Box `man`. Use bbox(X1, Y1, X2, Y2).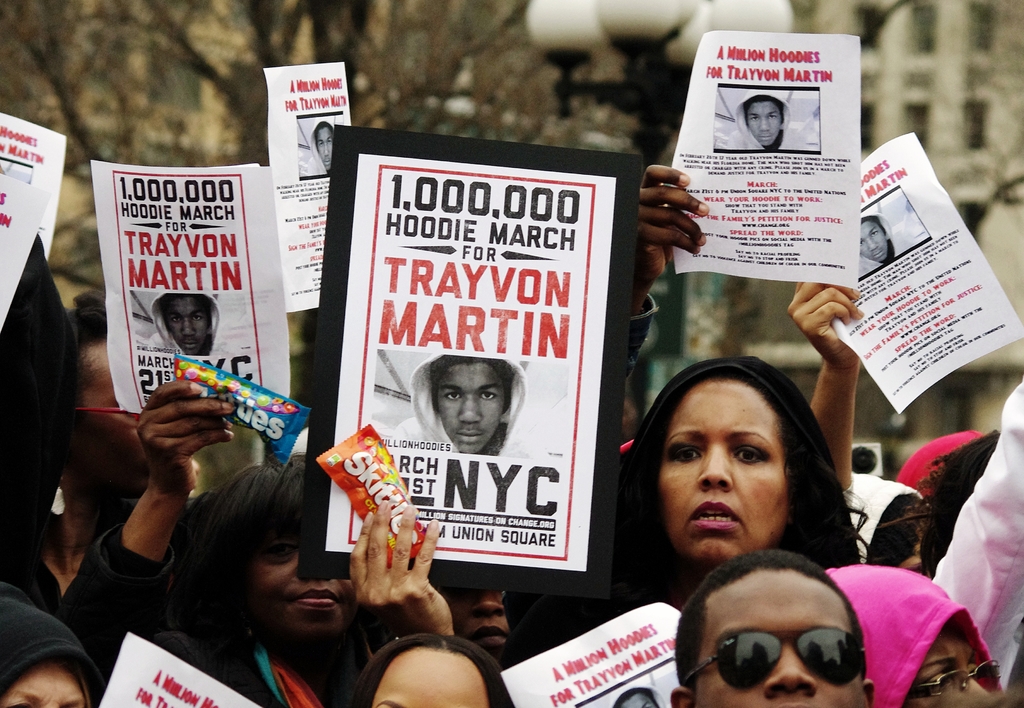
bbox(300, 111, 344, 173).
